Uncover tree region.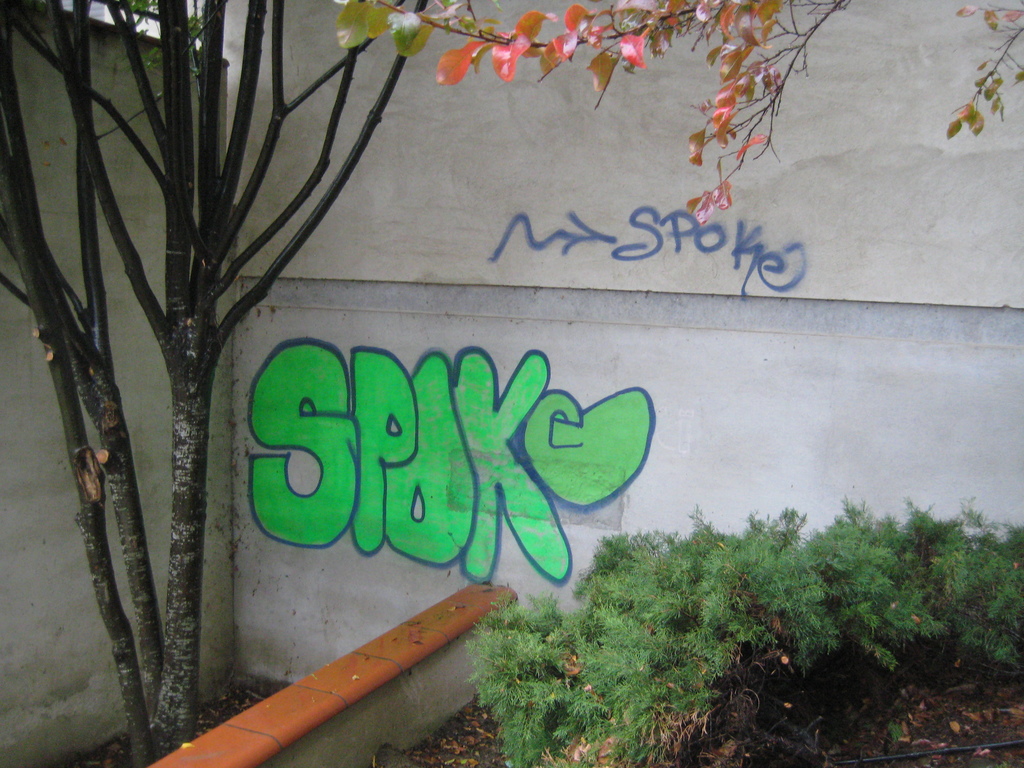
Uncovered: x1=34, y1=16, x2=1023, y2=696.
